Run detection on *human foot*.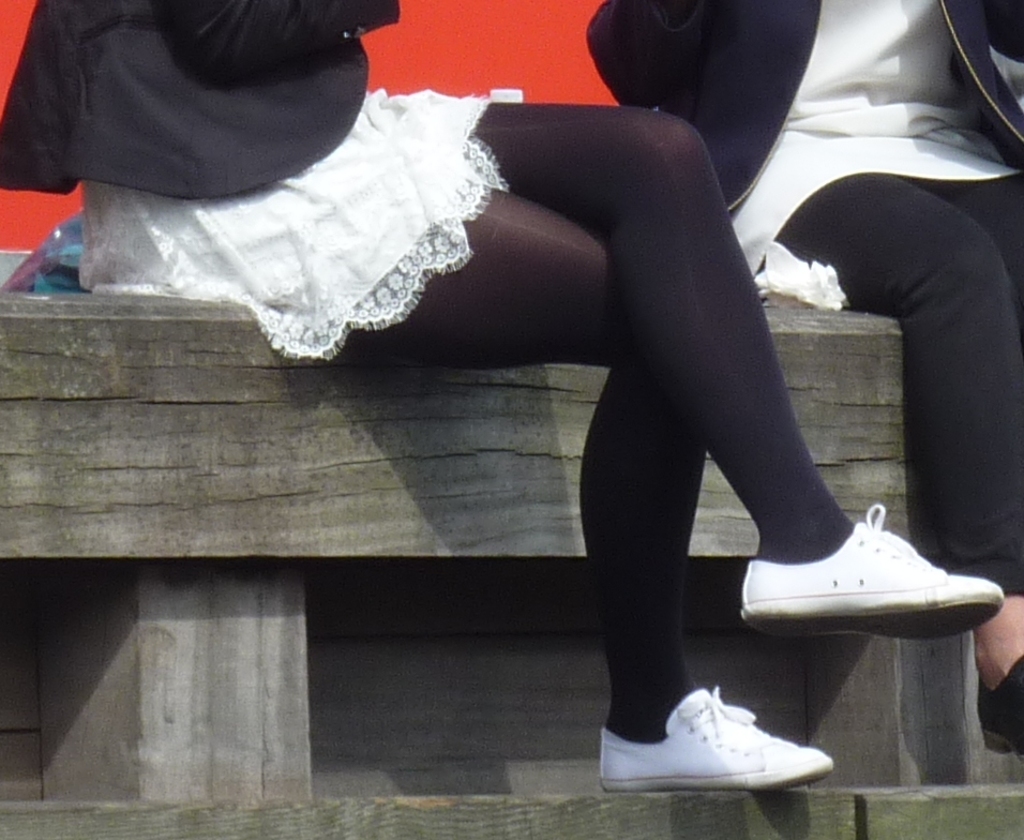
Result: box(604, 692, 832, 808).
